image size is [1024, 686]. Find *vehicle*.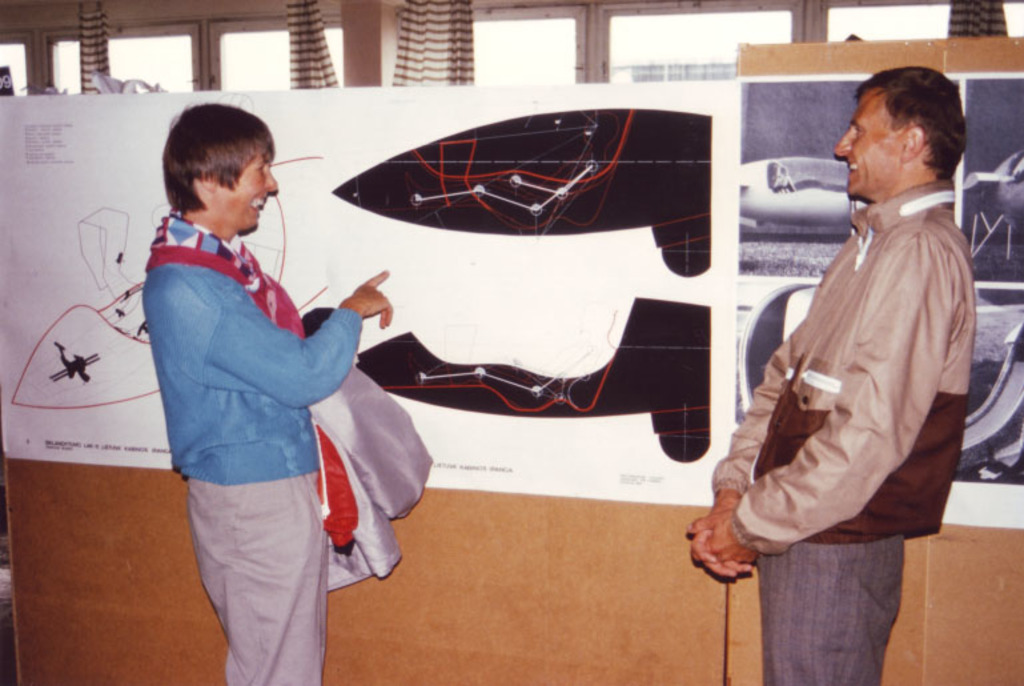
crop(735, 161, 890, 228).
